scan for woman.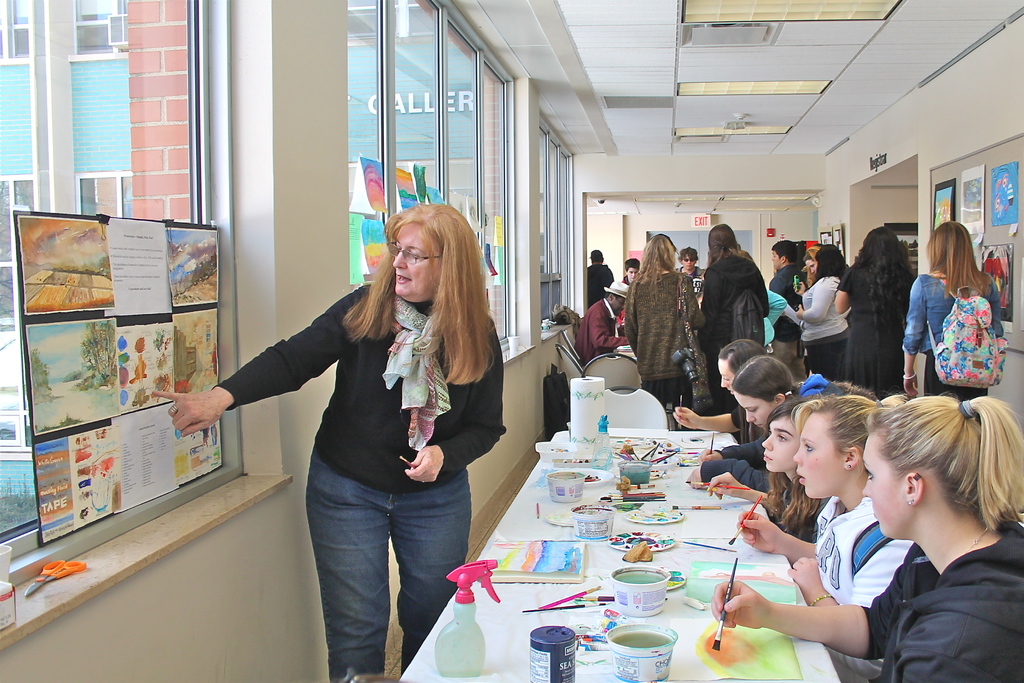
Scan result: select_region(695, 221, 767, 415).
